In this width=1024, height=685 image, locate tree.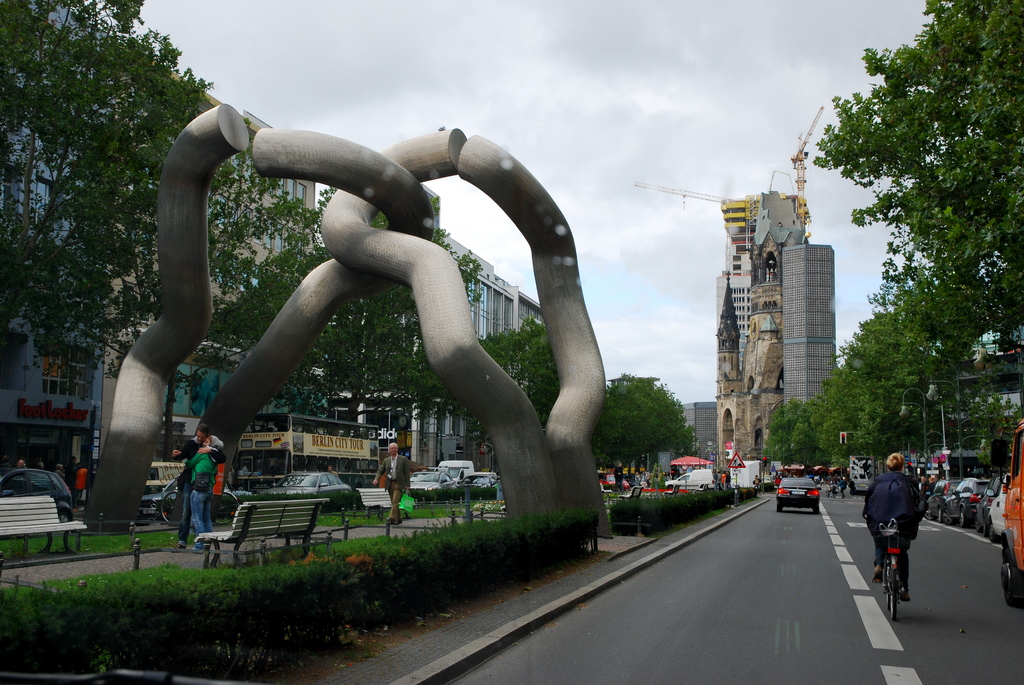
Bounding box: x1=824 y1=306 x2=945 y2=453.
